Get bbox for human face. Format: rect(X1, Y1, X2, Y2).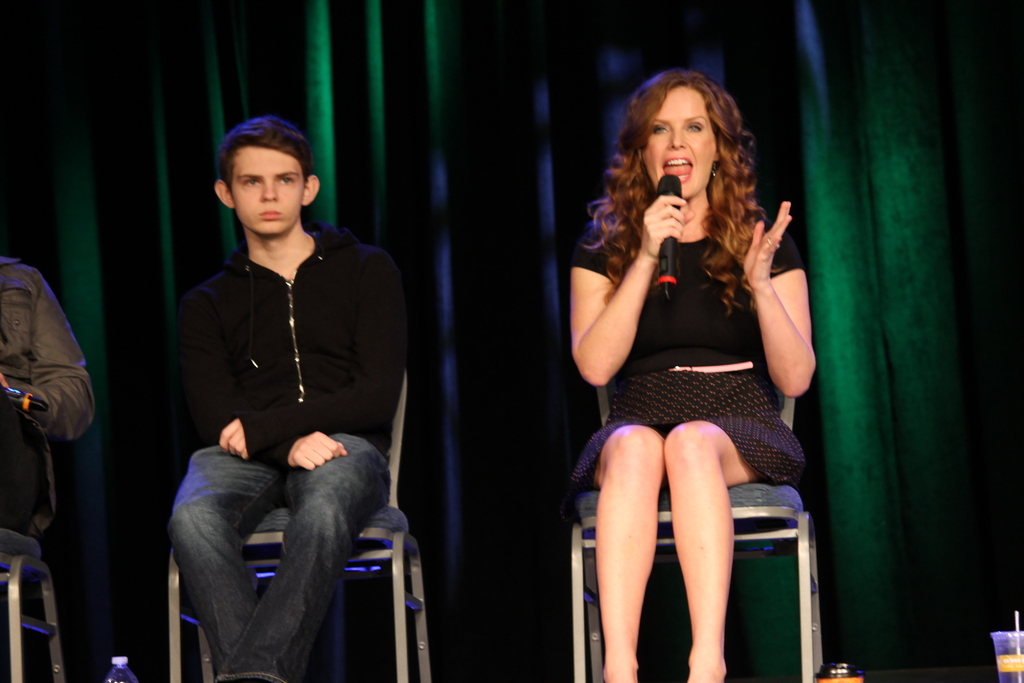
rect(638, 83, 716, 199).
